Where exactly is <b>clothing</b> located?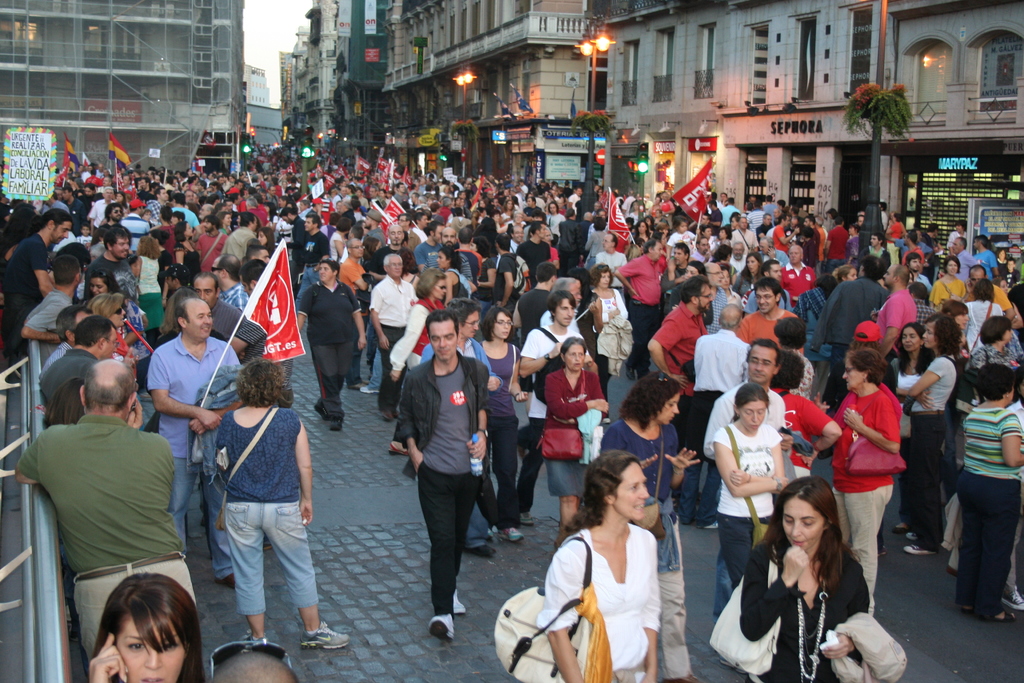
Its bounding box is [x1=299, y1=226, x2=335, y2=267].
